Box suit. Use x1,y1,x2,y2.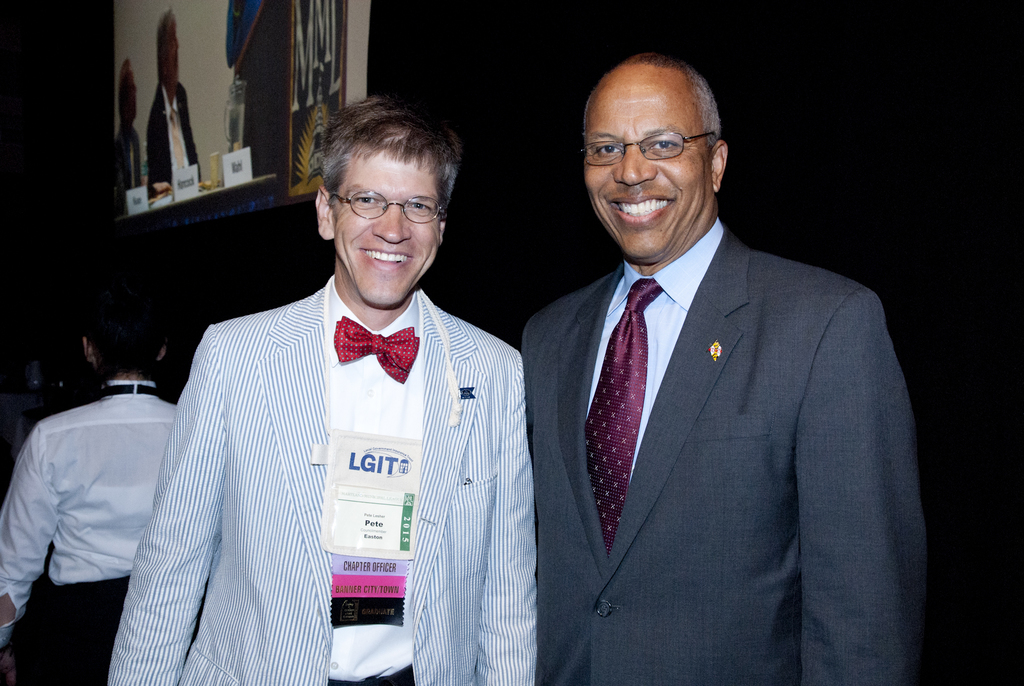
119,131,143,196.
